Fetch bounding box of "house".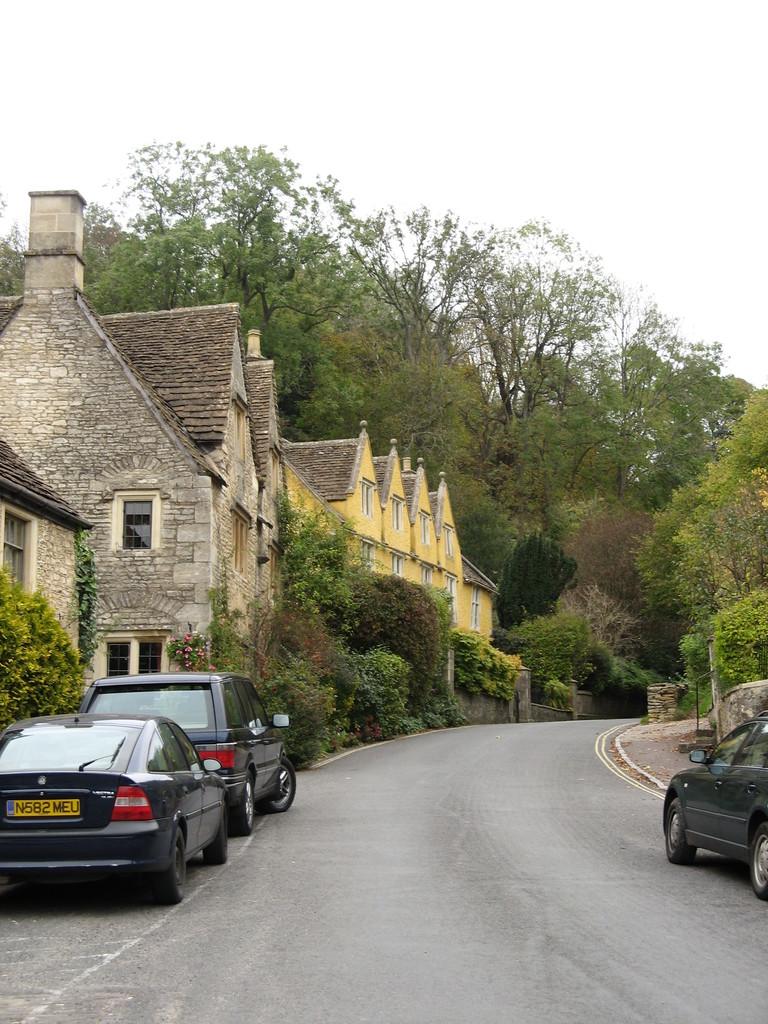
Bbox: (x1=453, y1=557, x2=502, y2=703).
